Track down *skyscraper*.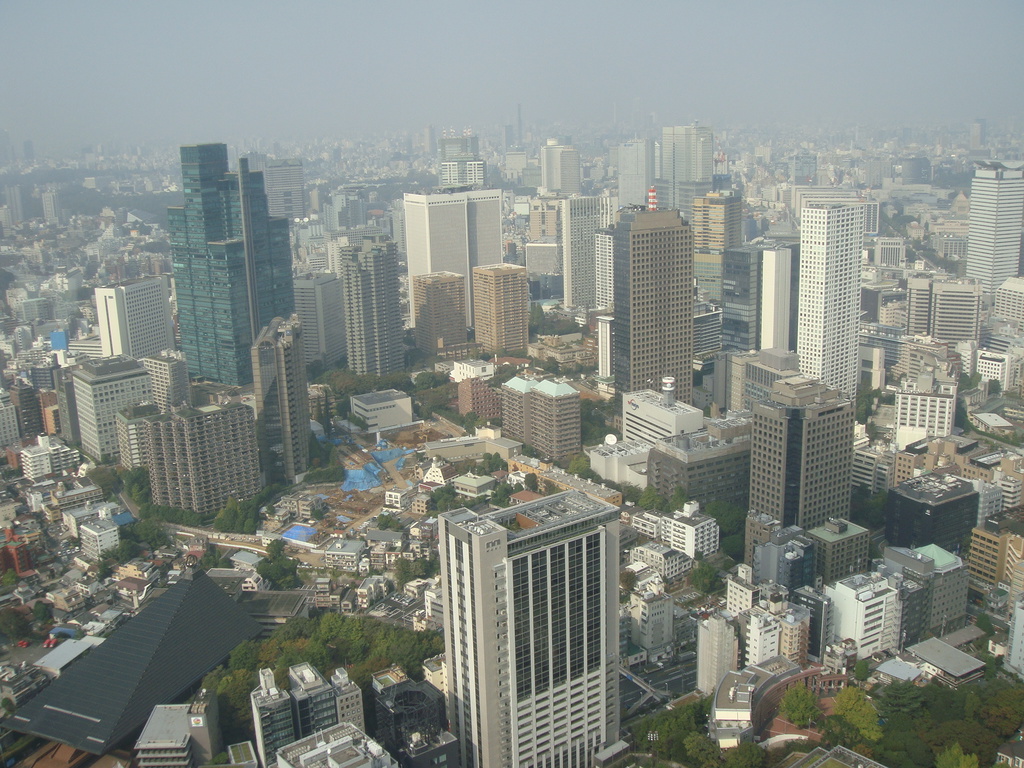
Tracked to left=653, top=588, right=669, bottom=674.
